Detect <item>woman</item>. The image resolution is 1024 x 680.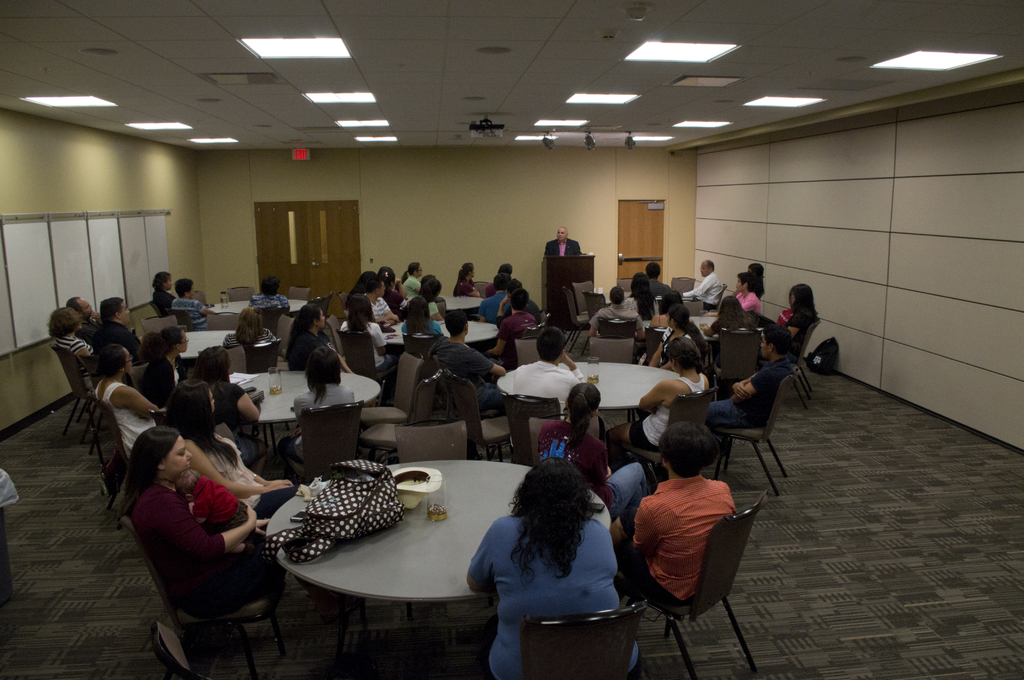
(left=400, top=263, right=426, bottom=301).
